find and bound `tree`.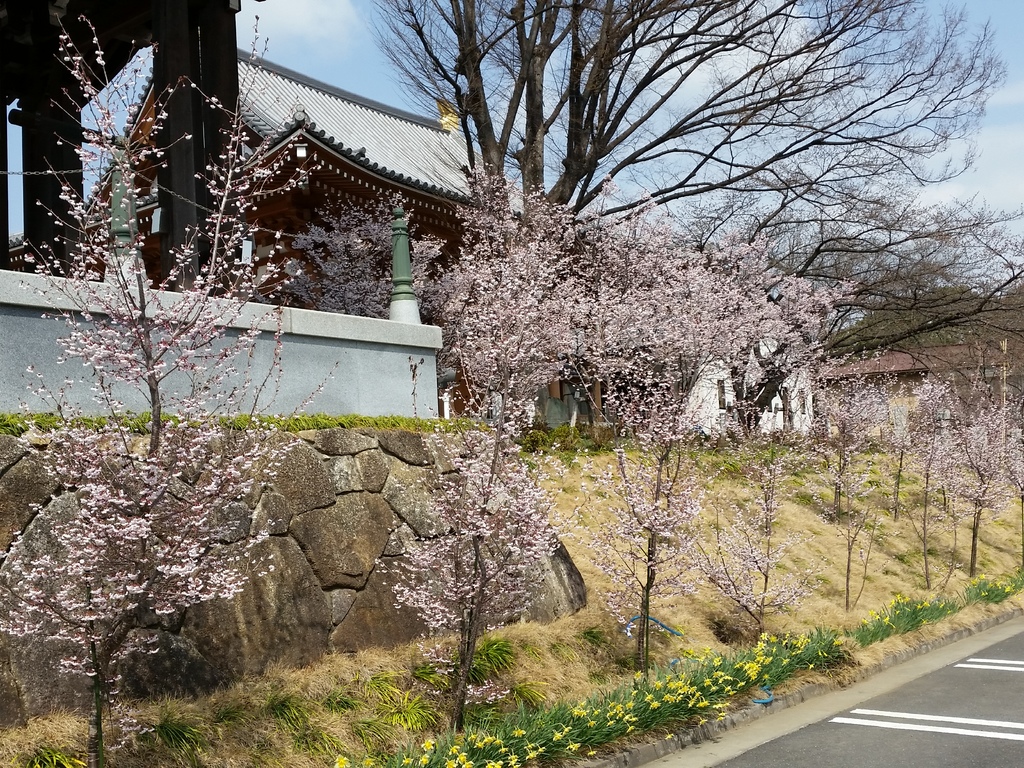
Bound: (left=365, top=0, right=1023, bottom=435).
